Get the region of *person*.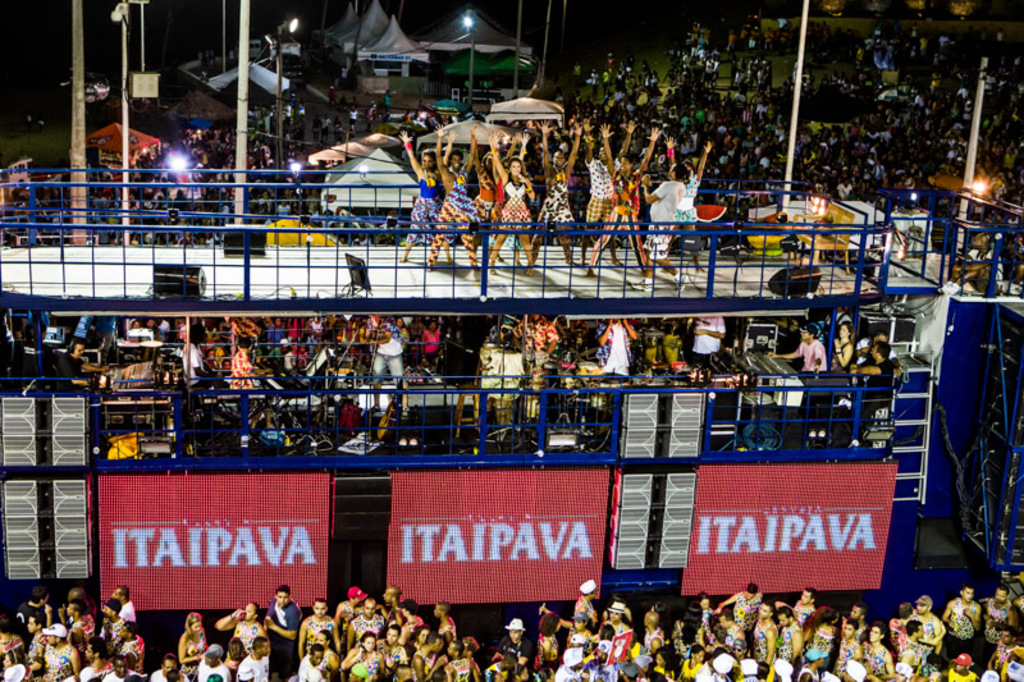
rect(399, 124, 458, 266).
